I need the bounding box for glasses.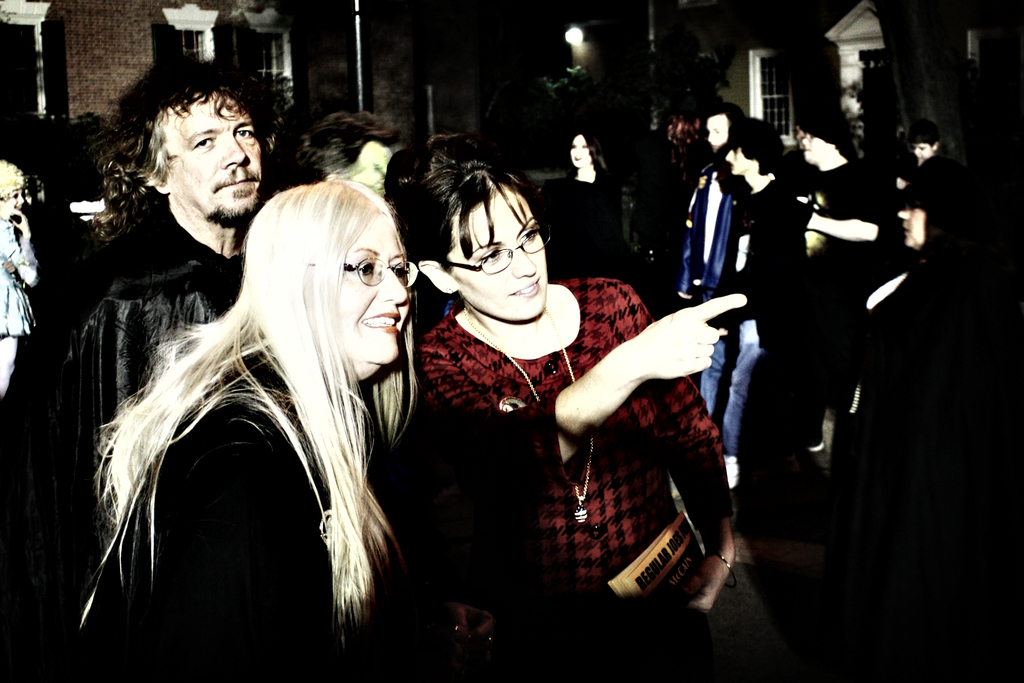
Here it is: <bbox>344, 254, 422, 287</bbox>.
